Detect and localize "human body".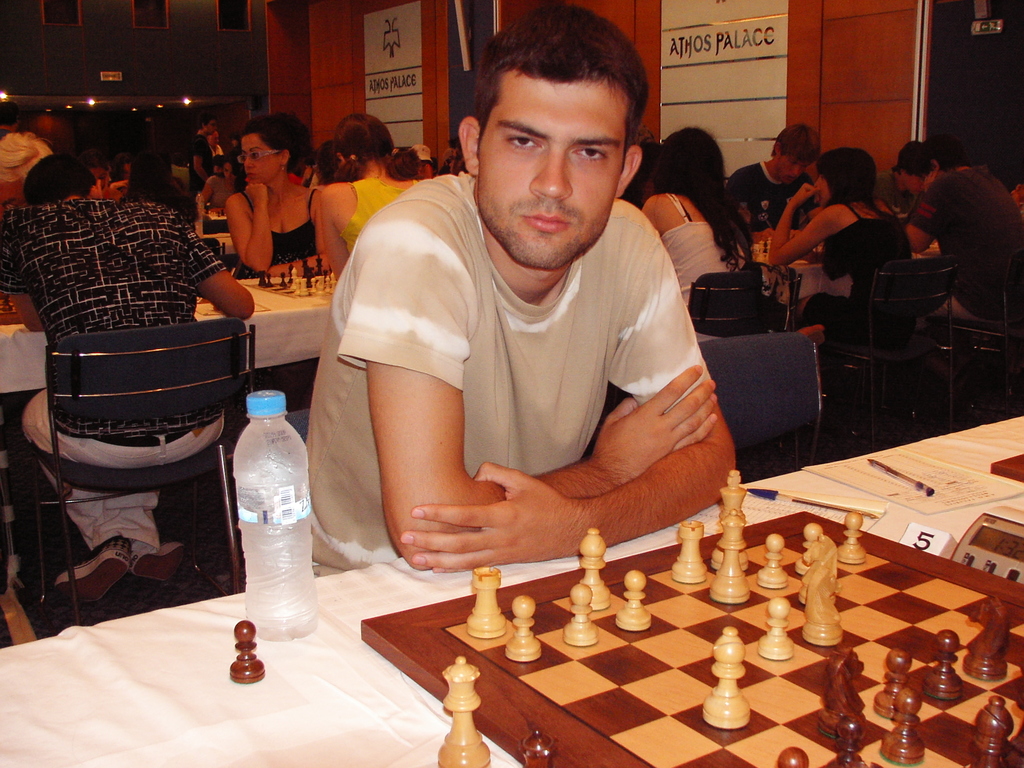
Localized at rect(184, 117, 216, 207).
